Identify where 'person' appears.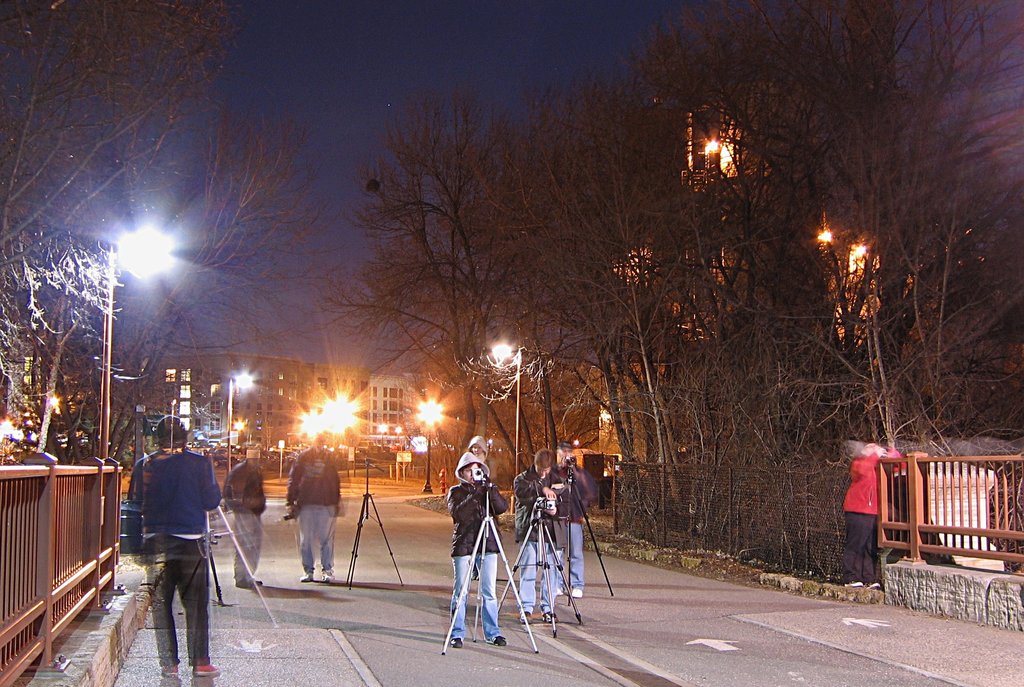
Appears at [left=282, top=428, right=339, bottom=577].
